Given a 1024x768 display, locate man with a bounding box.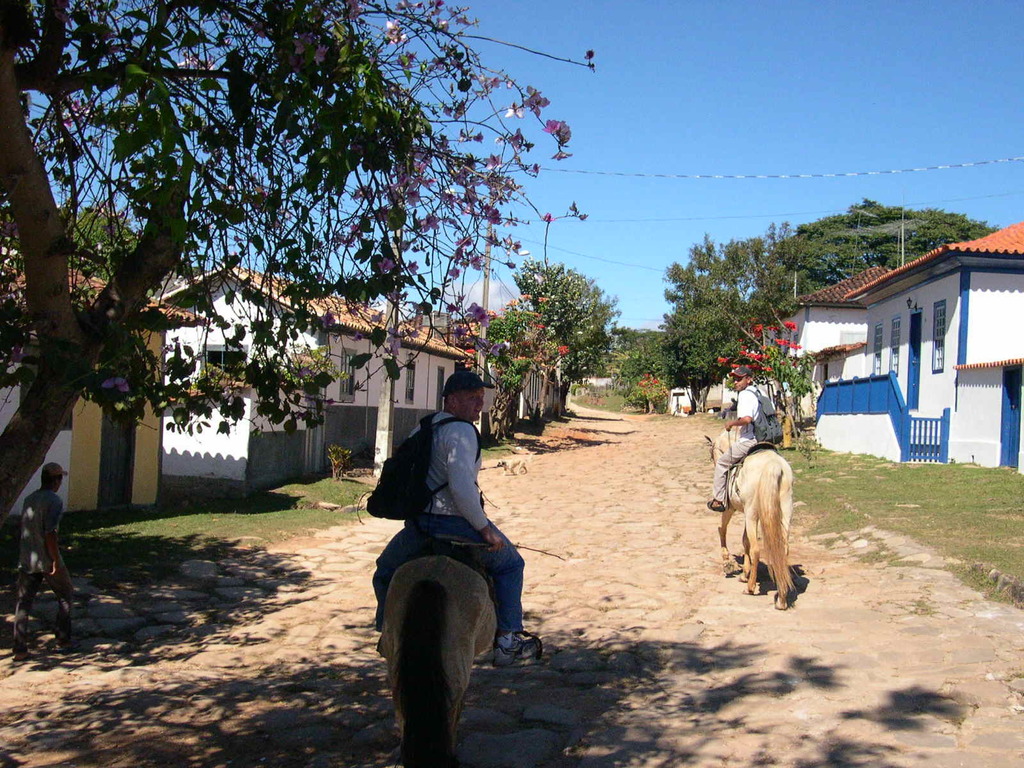
Located: select_region(359, 361, 534, 745).
